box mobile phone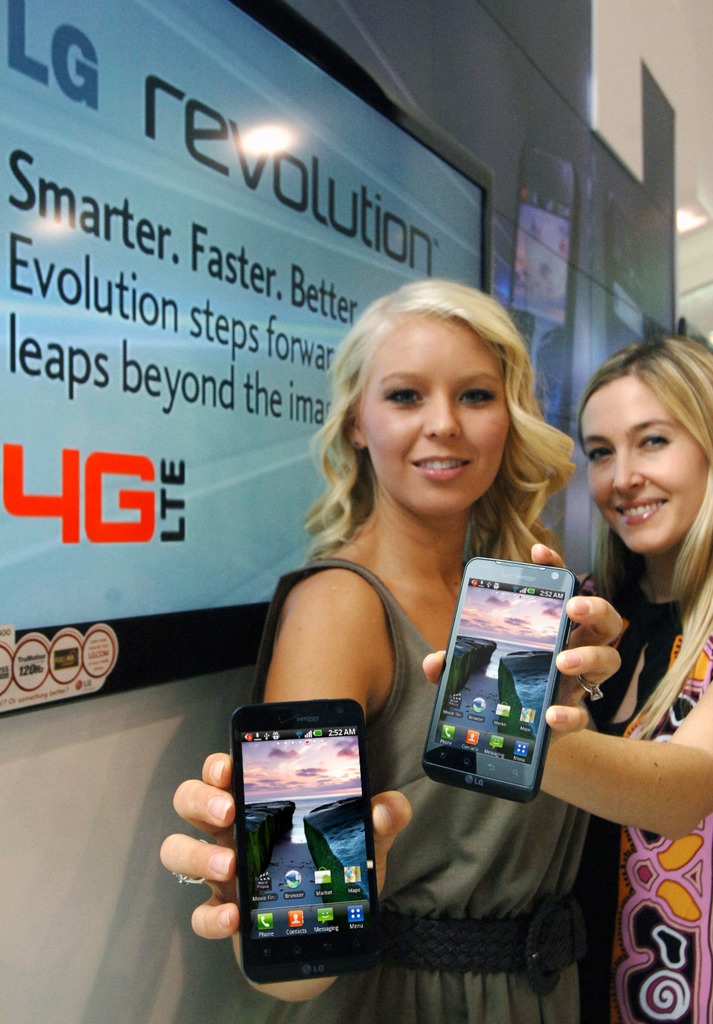
x1=232 y1=696 x2=385 y2=991
